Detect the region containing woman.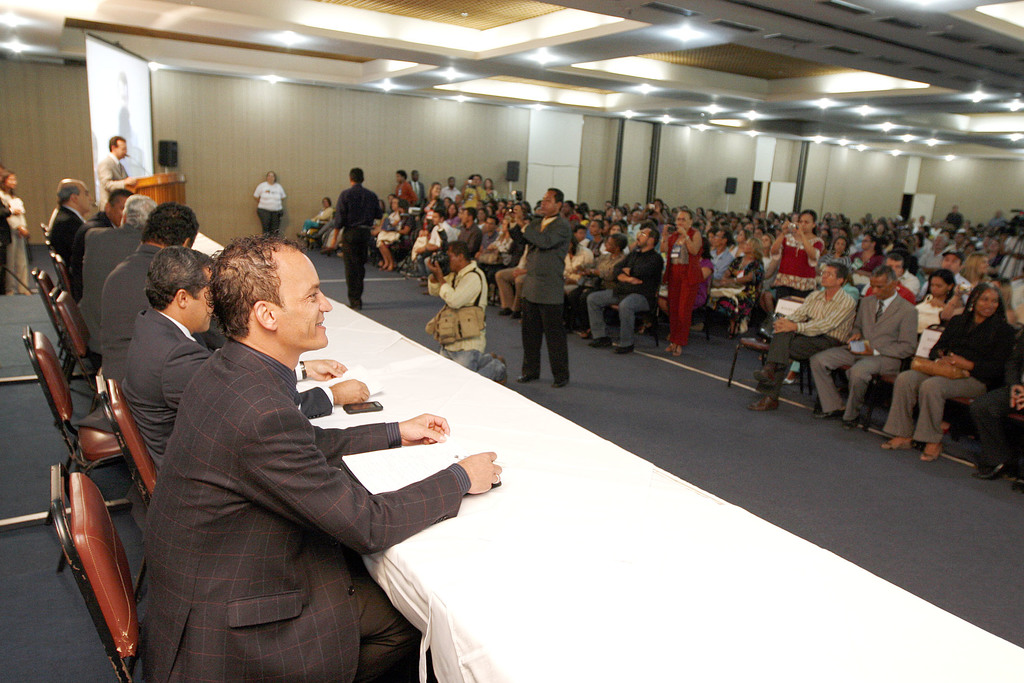
bbox=[761, 233, 778, 314].
